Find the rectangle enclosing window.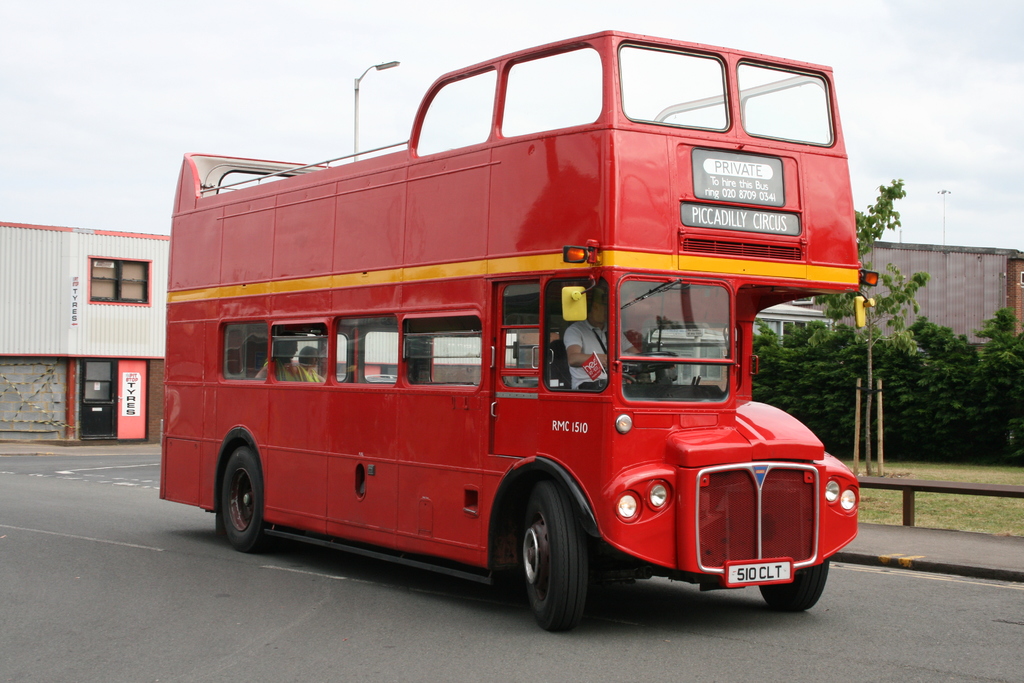
(218, 323, 274, 378).
